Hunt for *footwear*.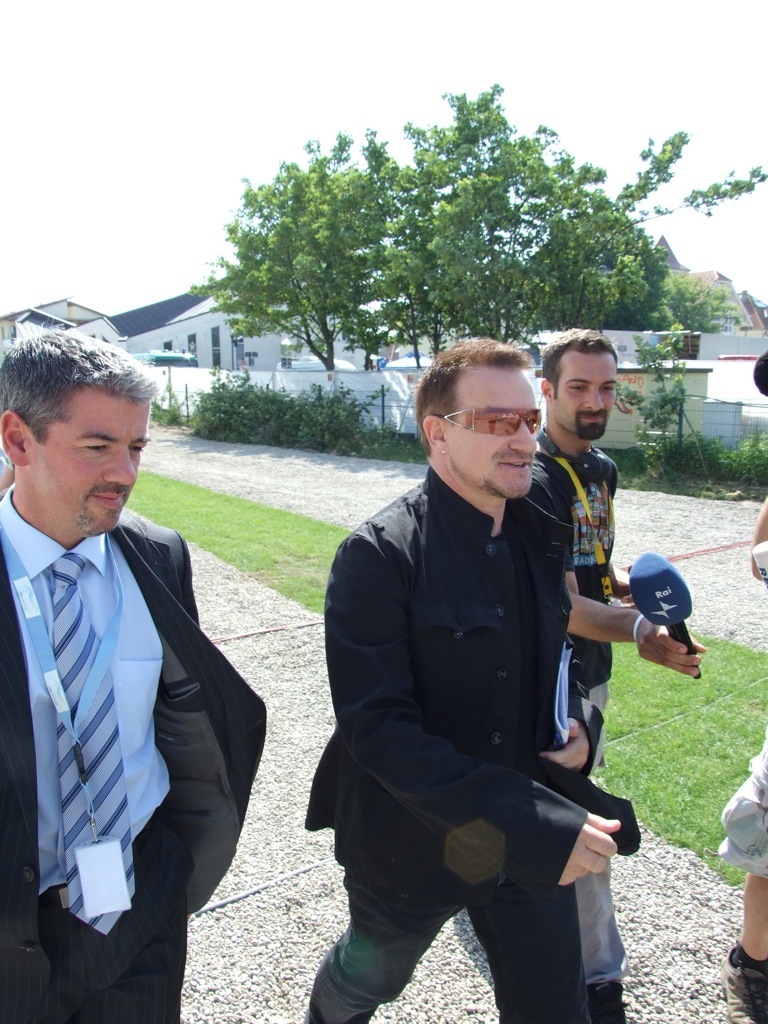
Hunted down at x1=713, y1=942, x2=767, y2=1023.
